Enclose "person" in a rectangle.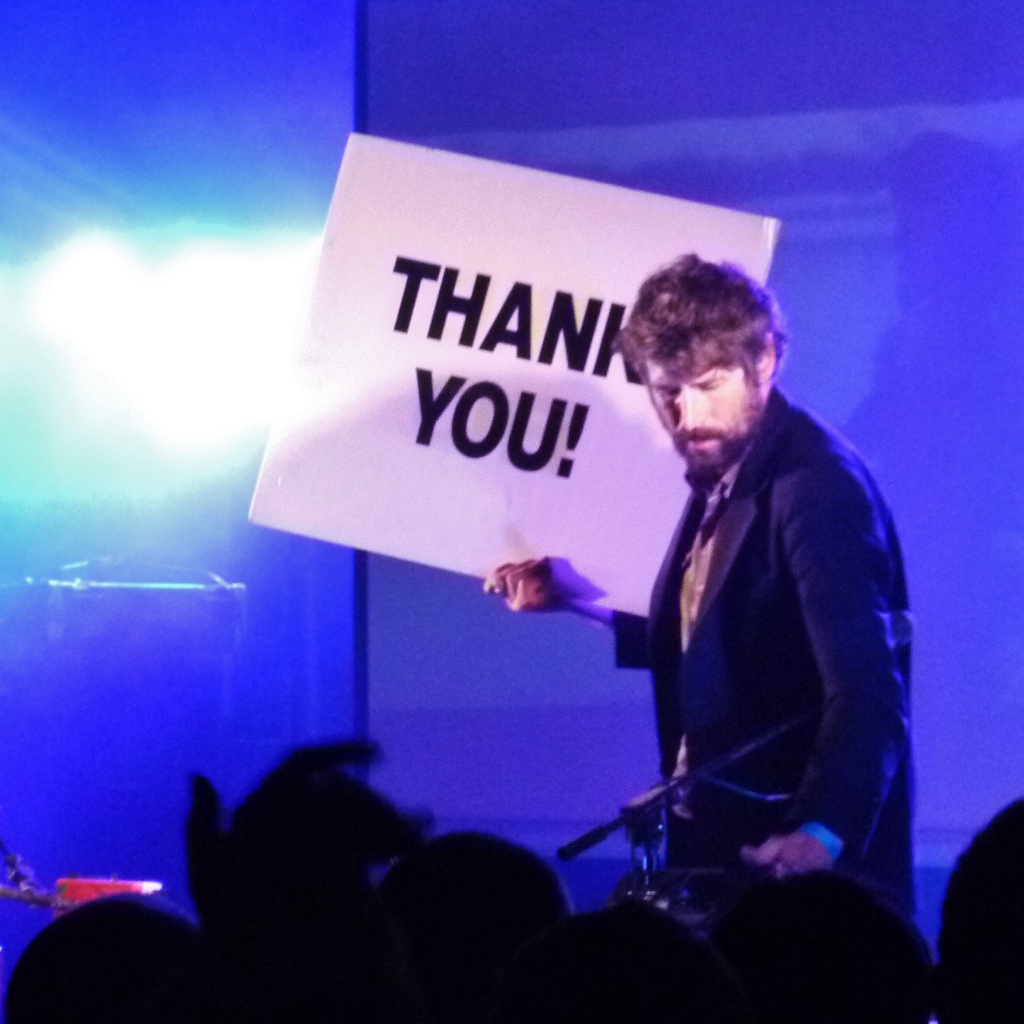
(467,319,920,981).
